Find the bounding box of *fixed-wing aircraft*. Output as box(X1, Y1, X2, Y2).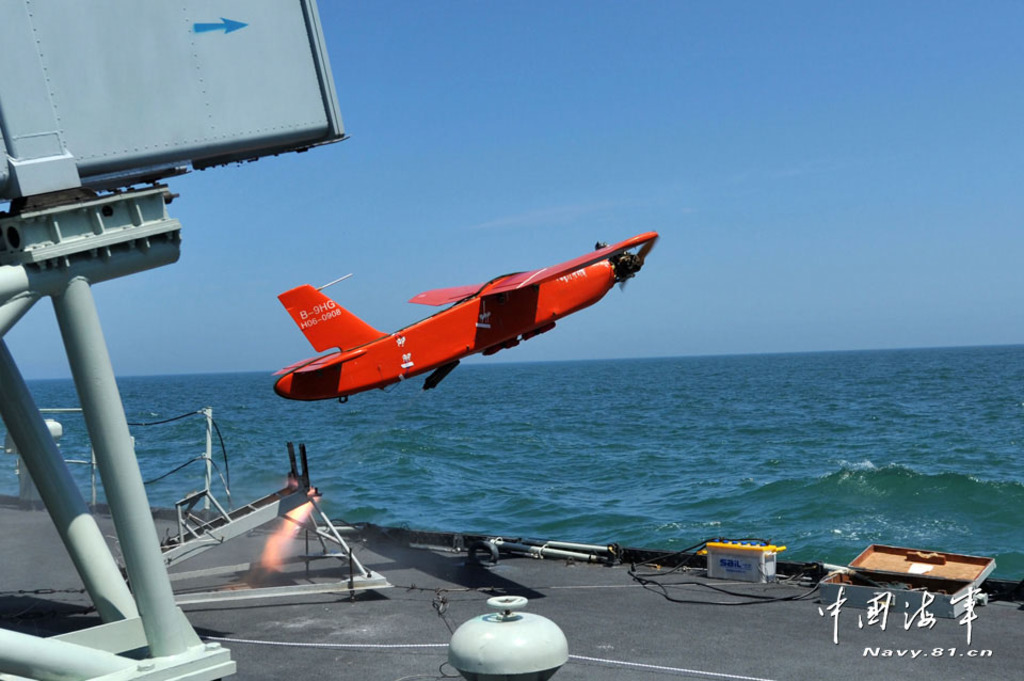
box(269, 229, 659, 405).
